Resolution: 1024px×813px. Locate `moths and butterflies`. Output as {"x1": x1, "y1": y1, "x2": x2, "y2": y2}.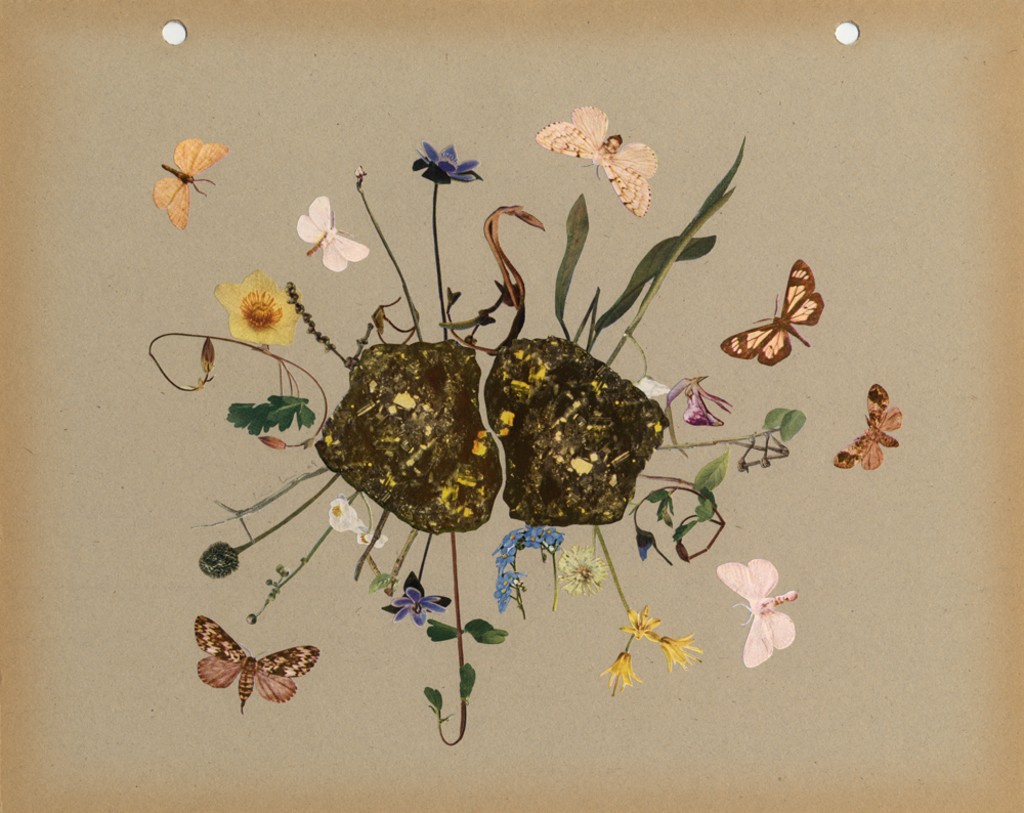
{"x1": 187, "y1": 615, "x2": 326, "y2": 718}.
